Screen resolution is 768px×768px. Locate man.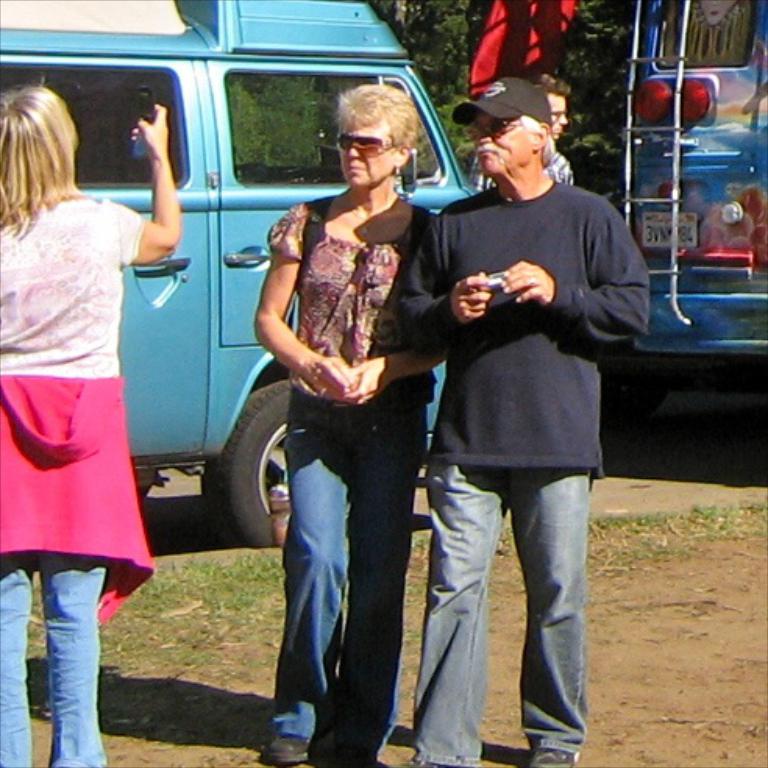
detection(468, 55, 574, 184).
